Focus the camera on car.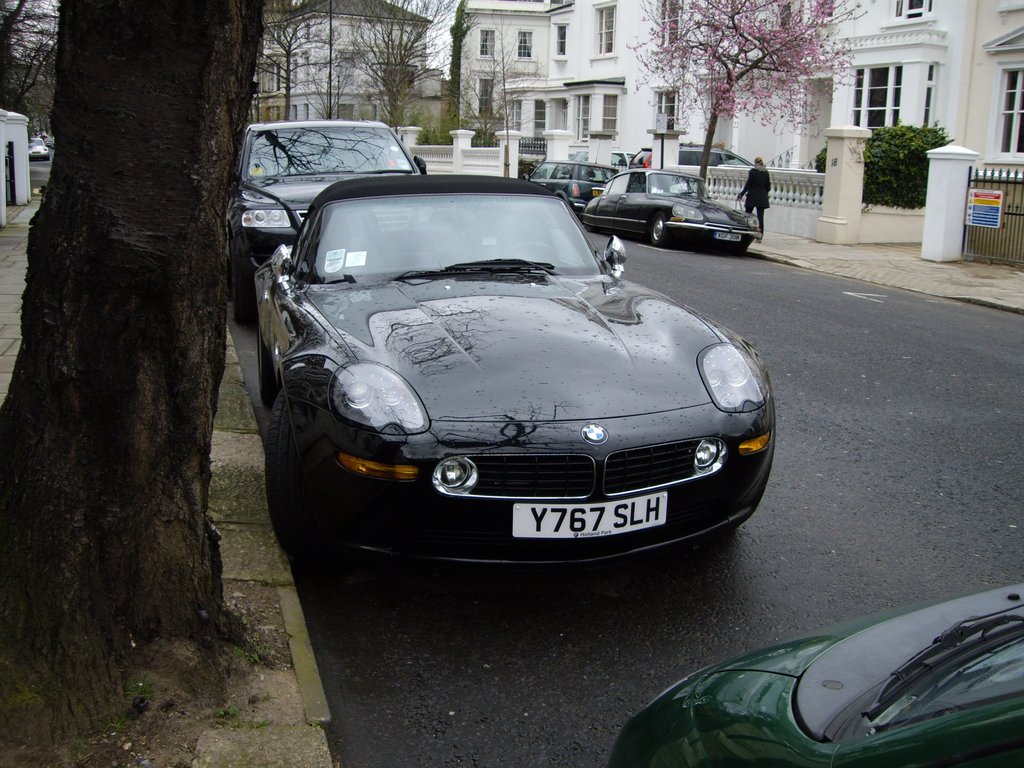
Focus region: Rect(253, 175, 774, 576).
